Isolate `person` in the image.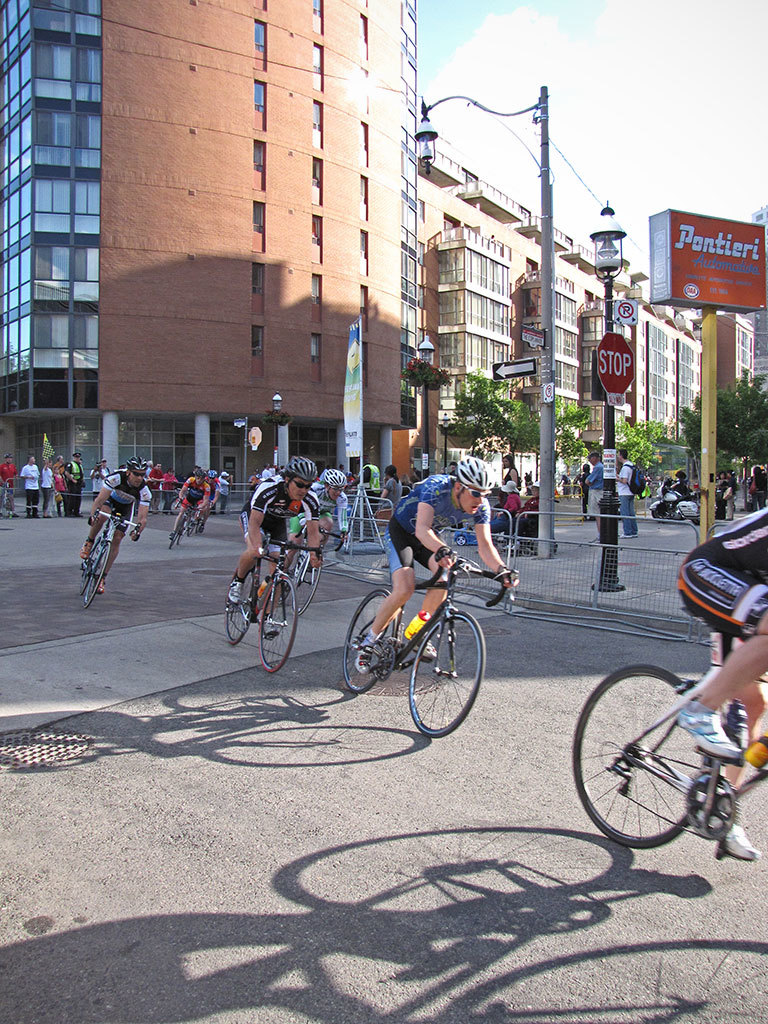
Isolated region: x1=617 y1=449 x2=635 y2=531.
